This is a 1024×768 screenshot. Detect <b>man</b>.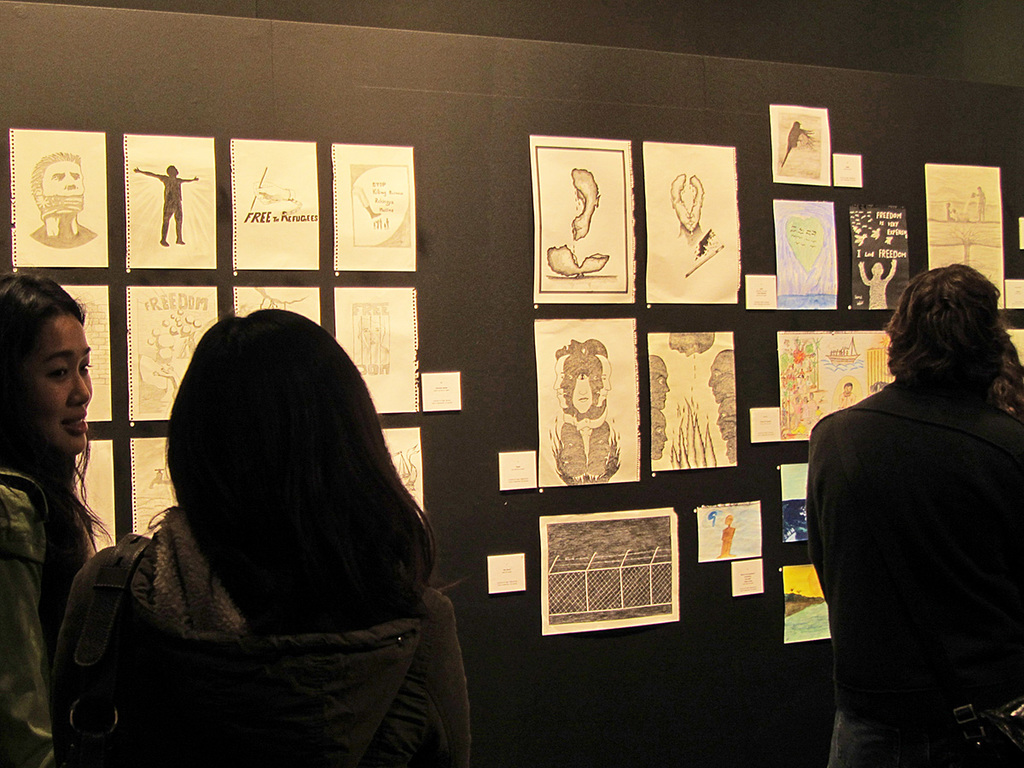
rect(32, 148, 97, 246).
